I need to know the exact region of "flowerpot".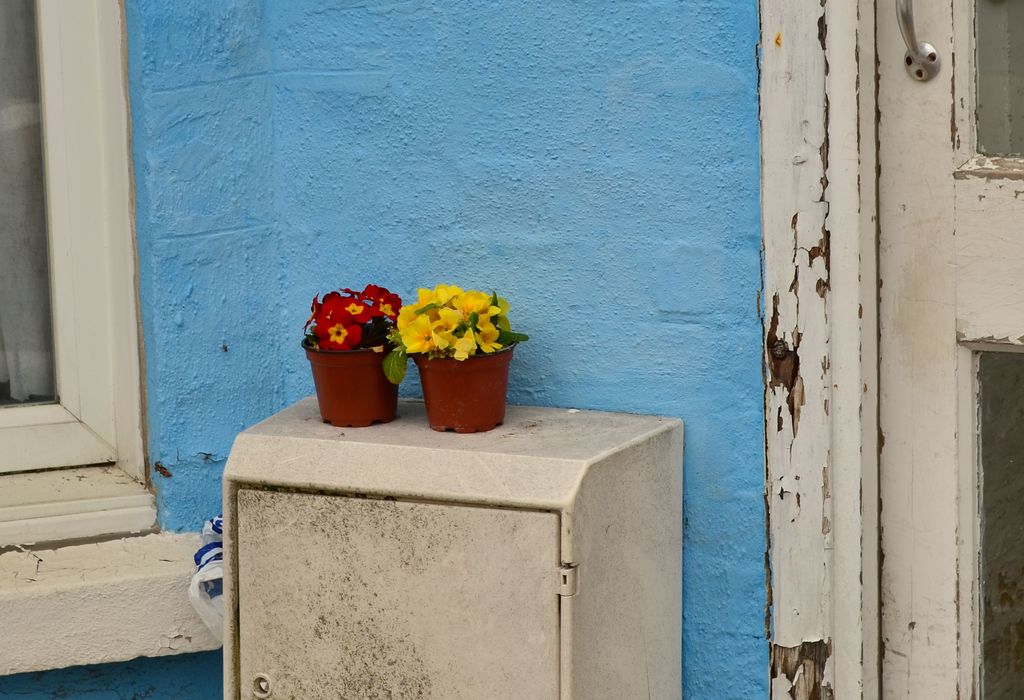
Region: bbox(410, 336, 499, 433).
